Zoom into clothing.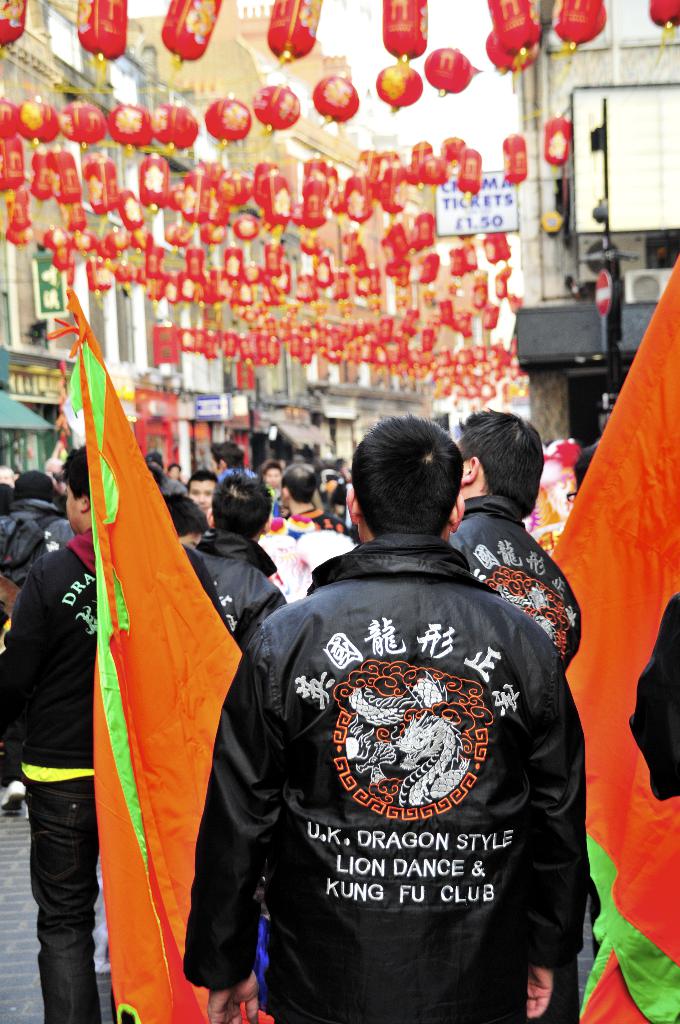
Zoom target: <bbox>268, 511, 362, 567</bbox>.
